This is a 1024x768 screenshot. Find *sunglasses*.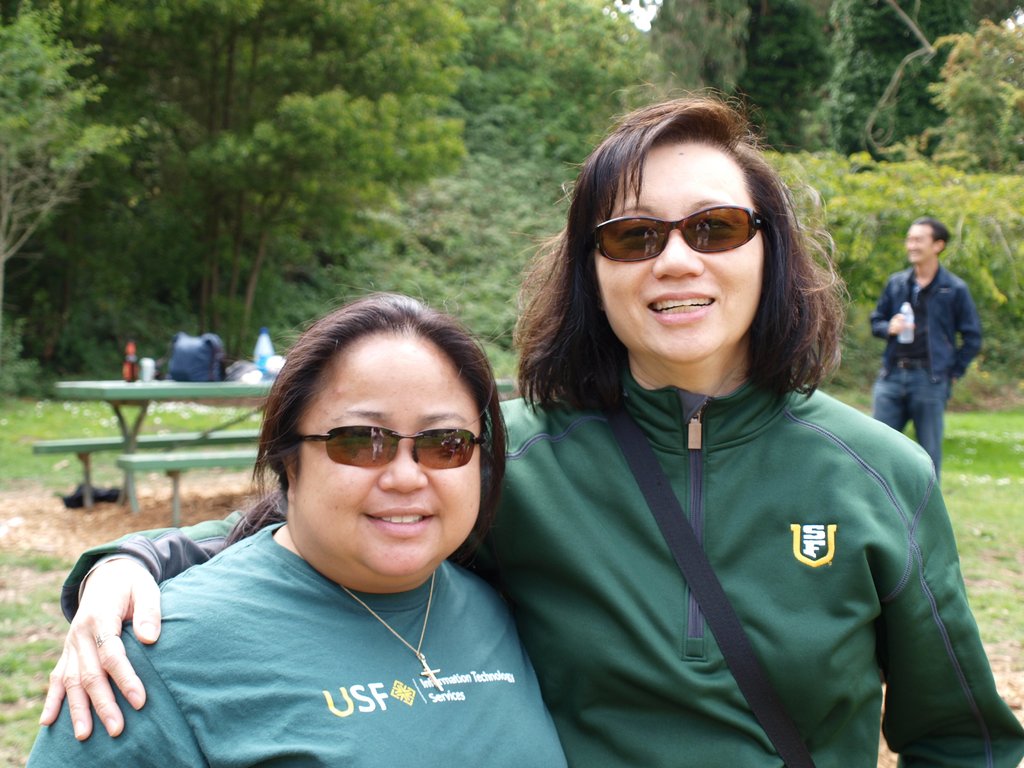
Bounding box: region(593, 197, 782, 268).
